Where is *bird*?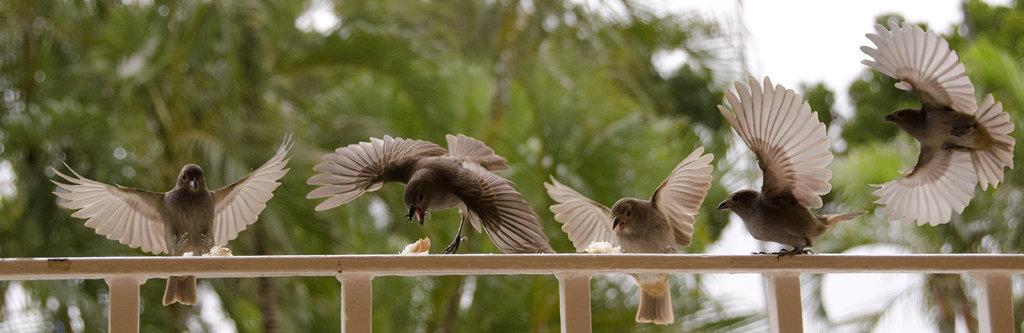
(545, 140, 723, 321).
